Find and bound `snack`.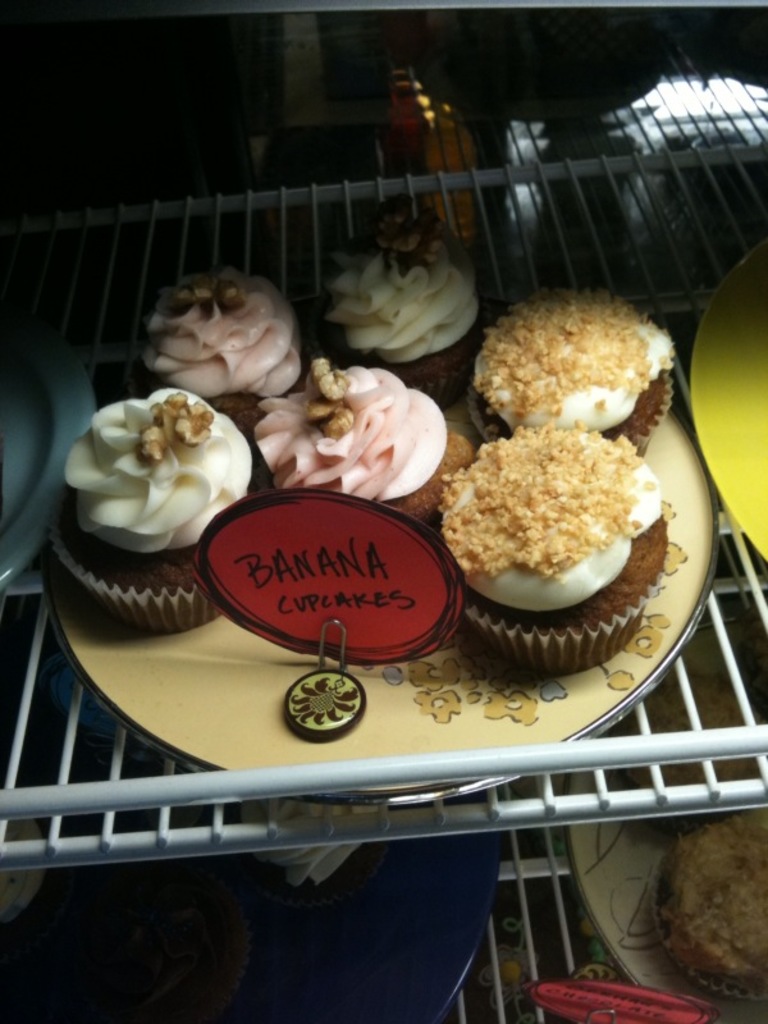
Bound: pyautogui.locateOnScreen(150, 262, 311, 424).
